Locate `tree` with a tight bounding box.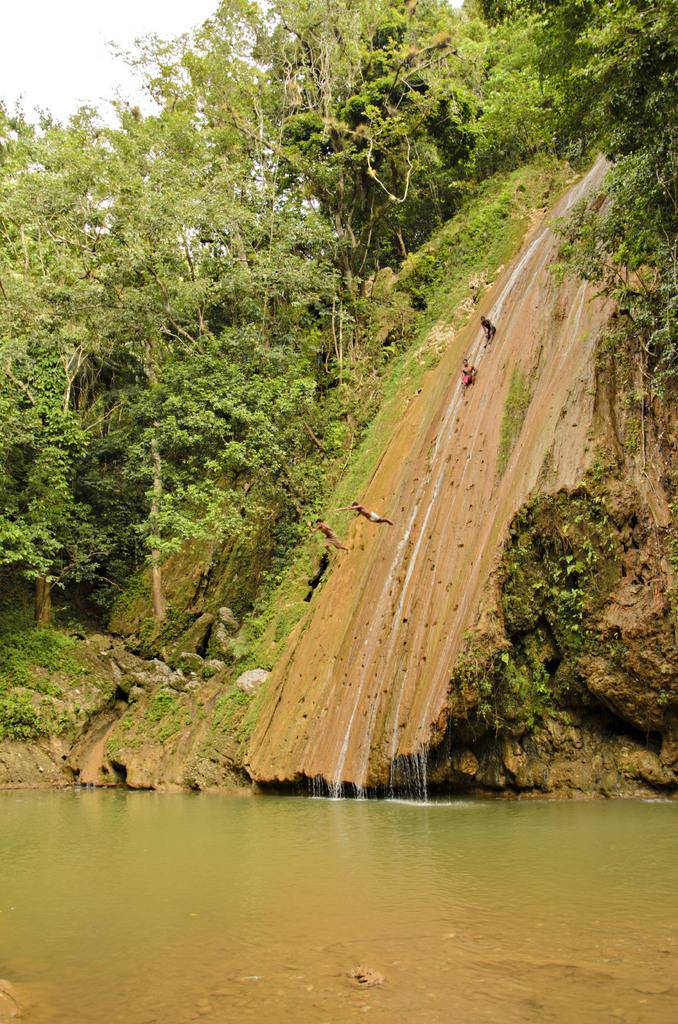
BBox(454, 0, 677, 408).
